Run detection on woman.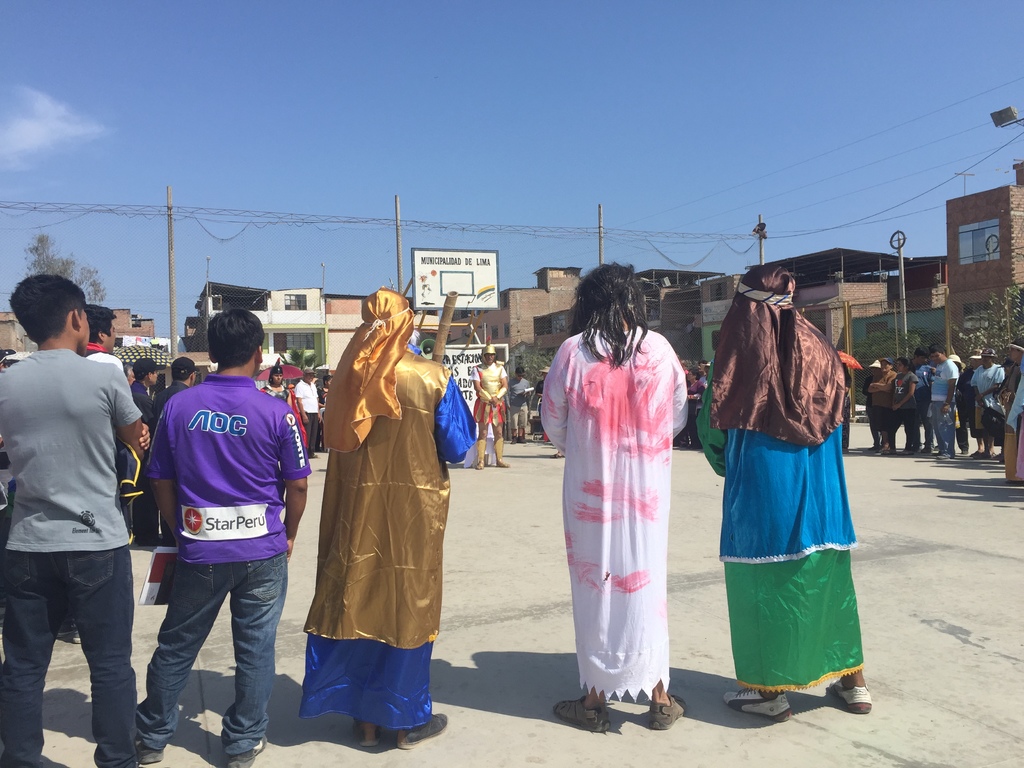
Result: (left=970, top=349, right=1004, bottom=466).
